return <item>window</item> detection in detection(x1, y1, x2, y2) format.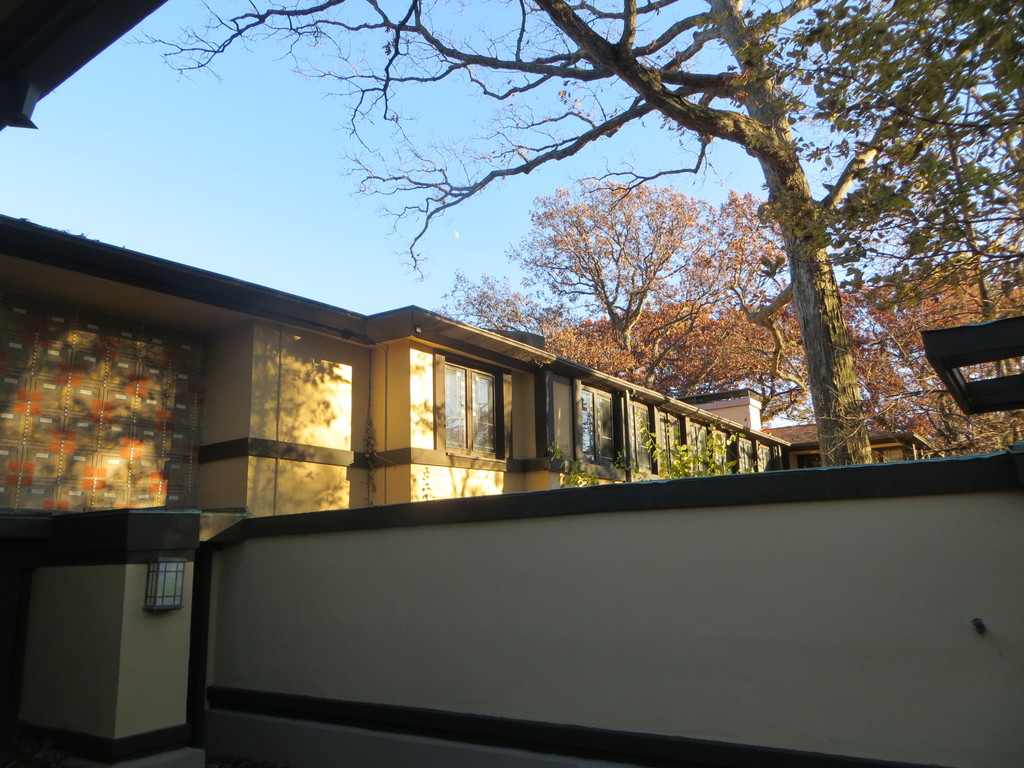
detection(739, 438, 753, 471).
